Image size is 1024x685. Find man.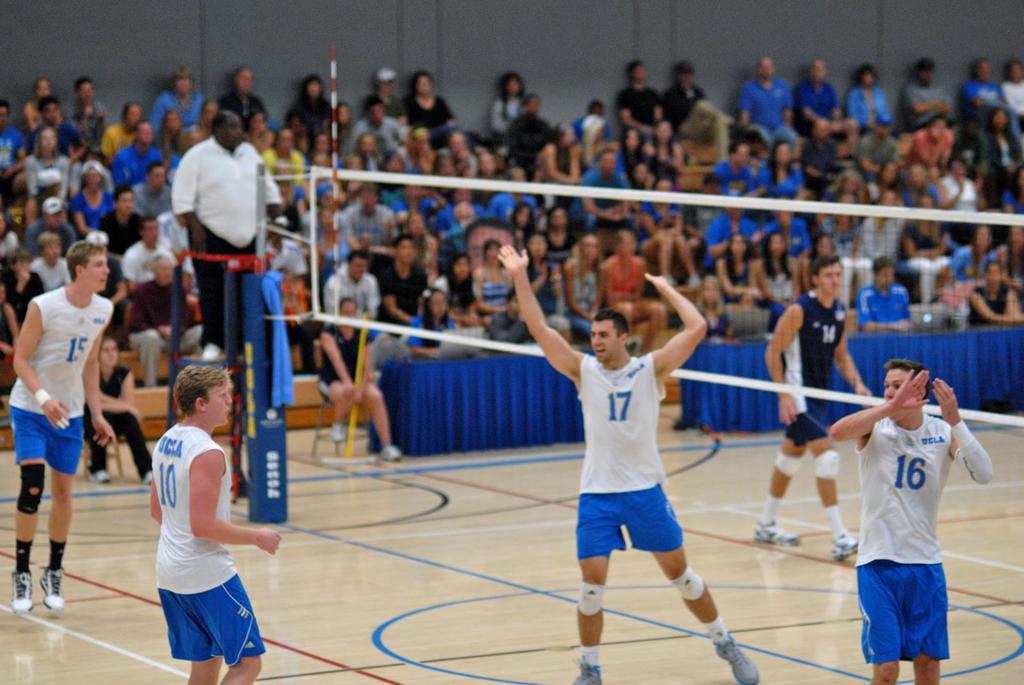
bbox=[490, 238, 776, 684].
